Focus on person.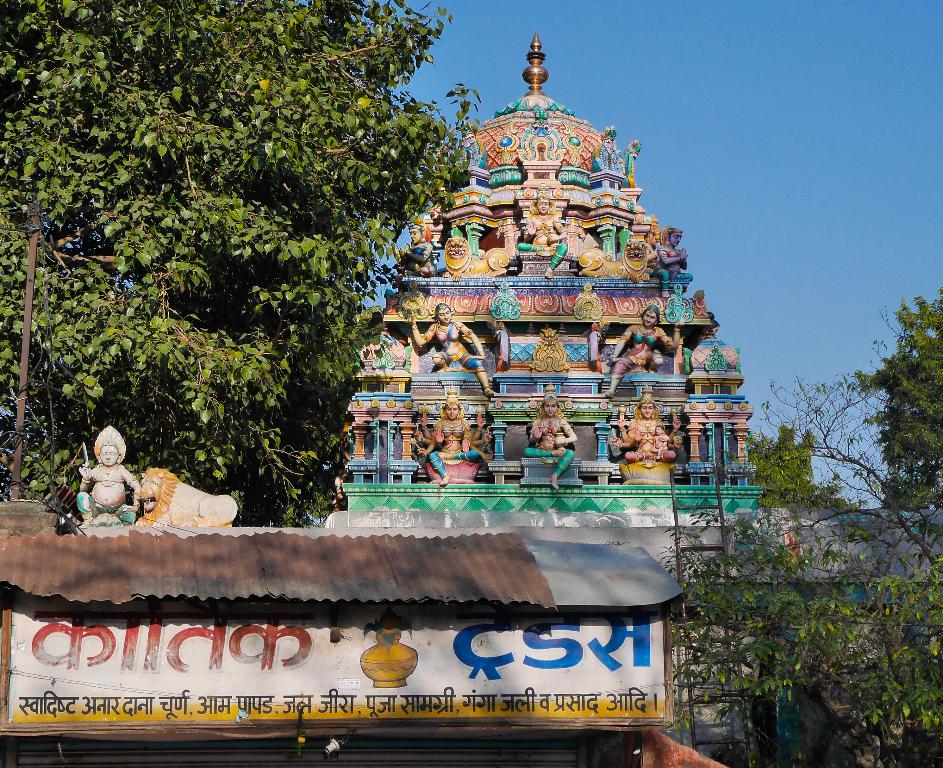
Focused at detection(396, 220, 436, 278).
